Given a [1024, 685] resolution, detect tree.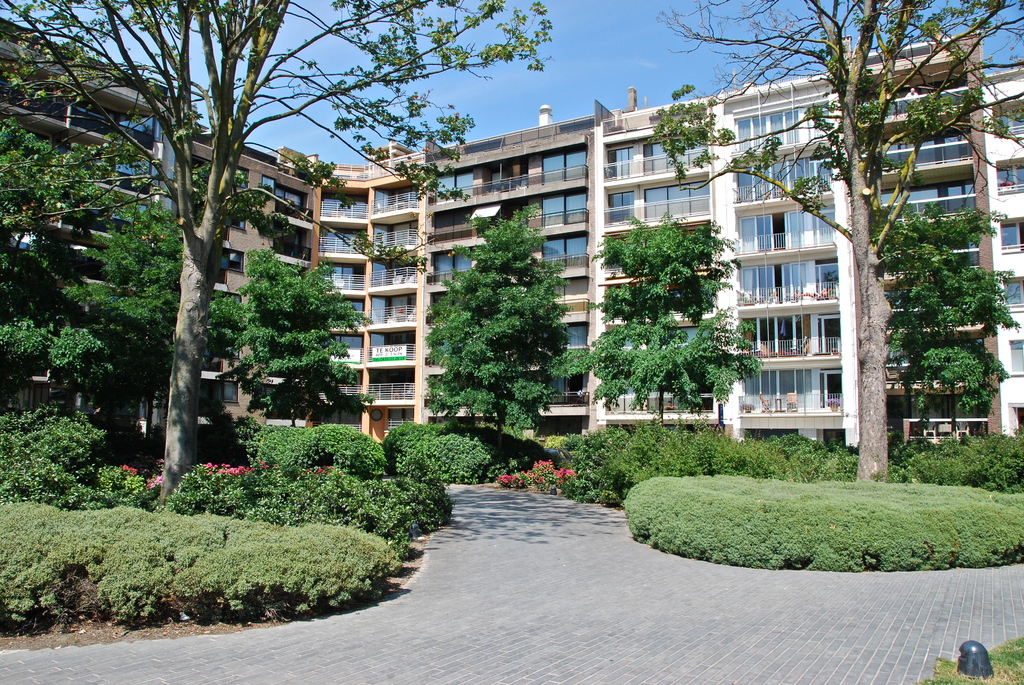
bbox=(0, 401, 139, 510).
